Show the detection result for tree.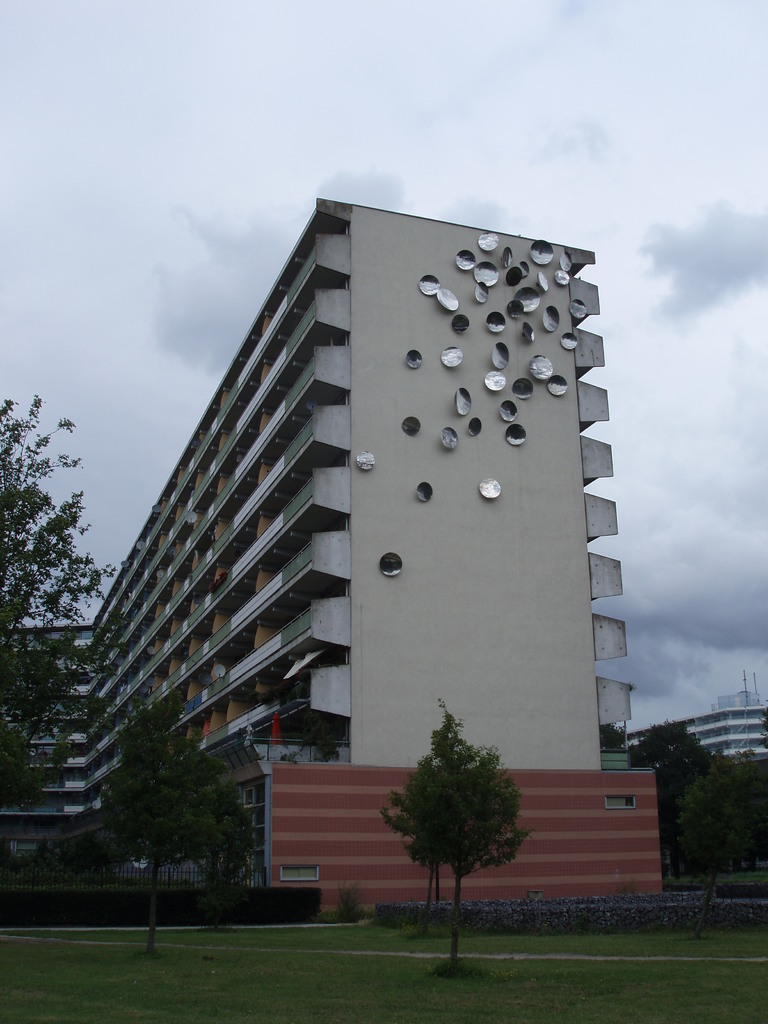
box(656, 756, 767, 927).
